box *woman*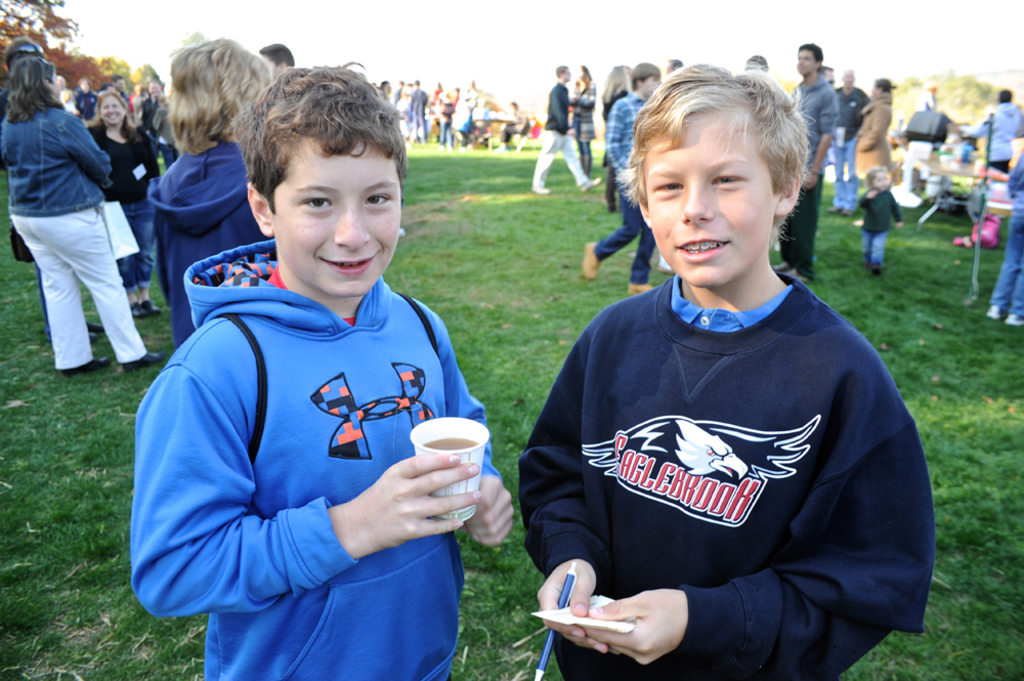
x1=0 y1=57 x2=162 y2=378
